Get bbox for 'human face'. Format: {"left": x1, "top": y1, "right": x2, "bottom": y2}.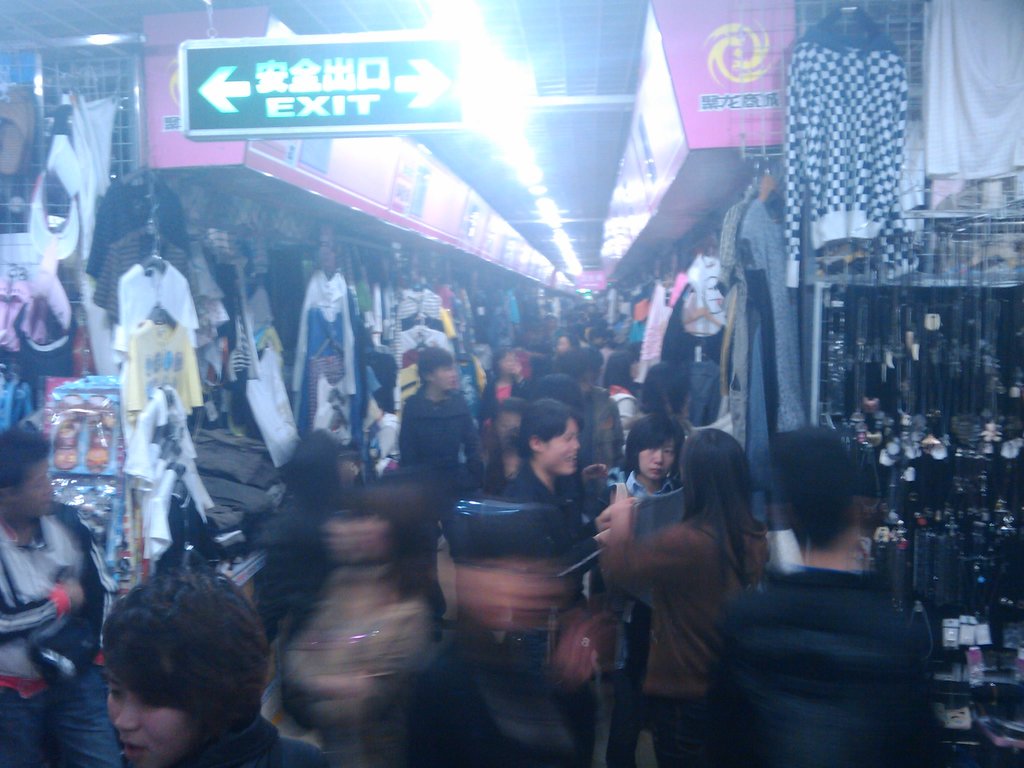
{"left": 107, "top": 665, "right": 193, "bottom": 767}.
